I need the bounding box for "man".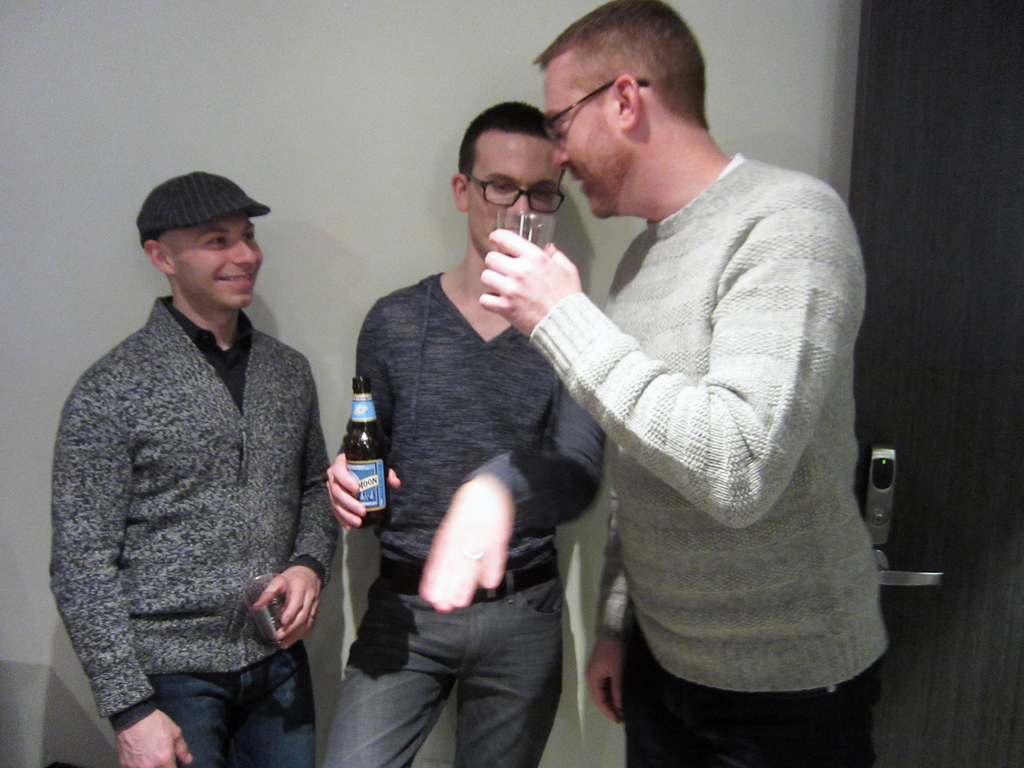
Here it is: 481 0 890 765.
